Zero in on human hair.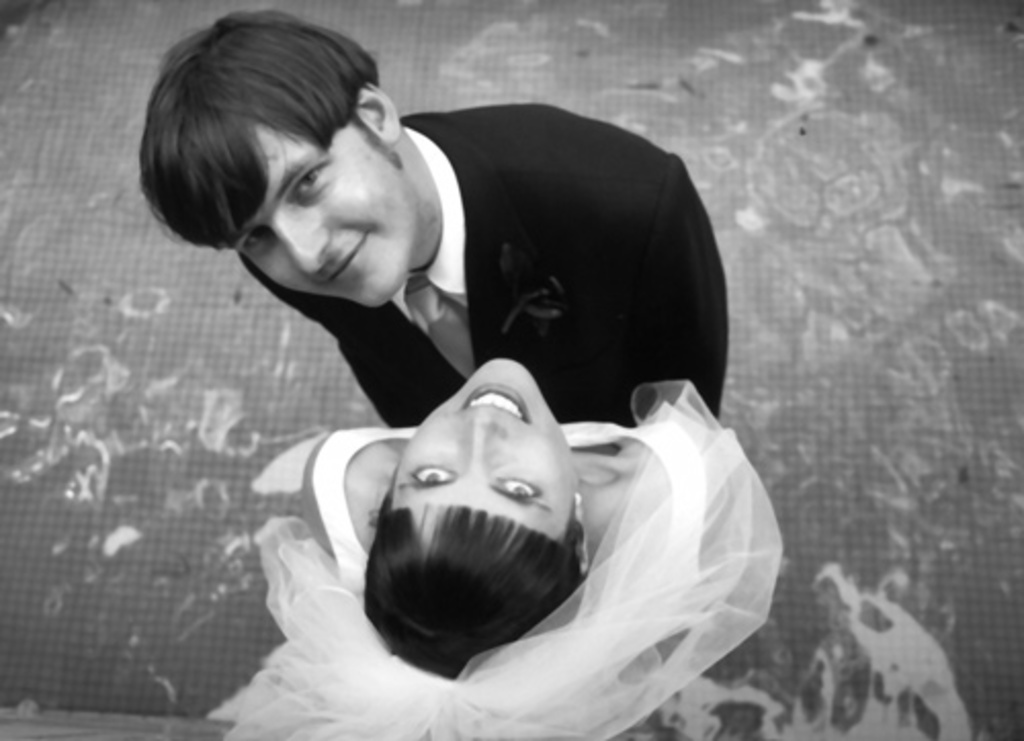
Zeroed in: 360, 469, 588, 686.
